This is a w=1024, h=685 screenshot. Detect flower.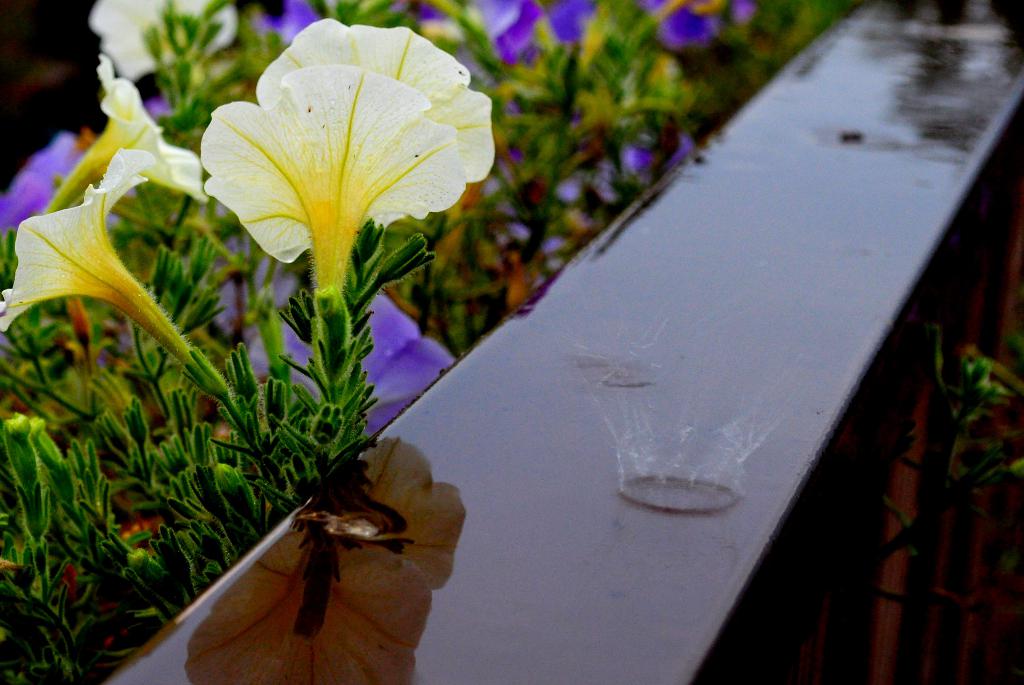
[491,0,616,63].
